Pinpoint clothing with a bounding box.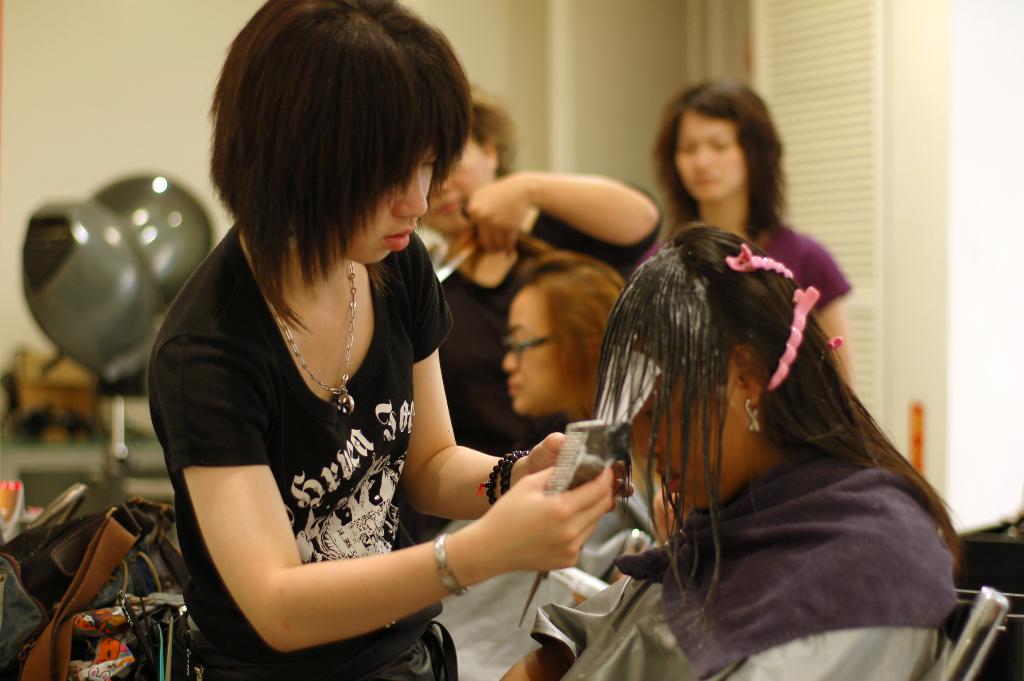
left=146, top=221, right=457, bottom=680.
